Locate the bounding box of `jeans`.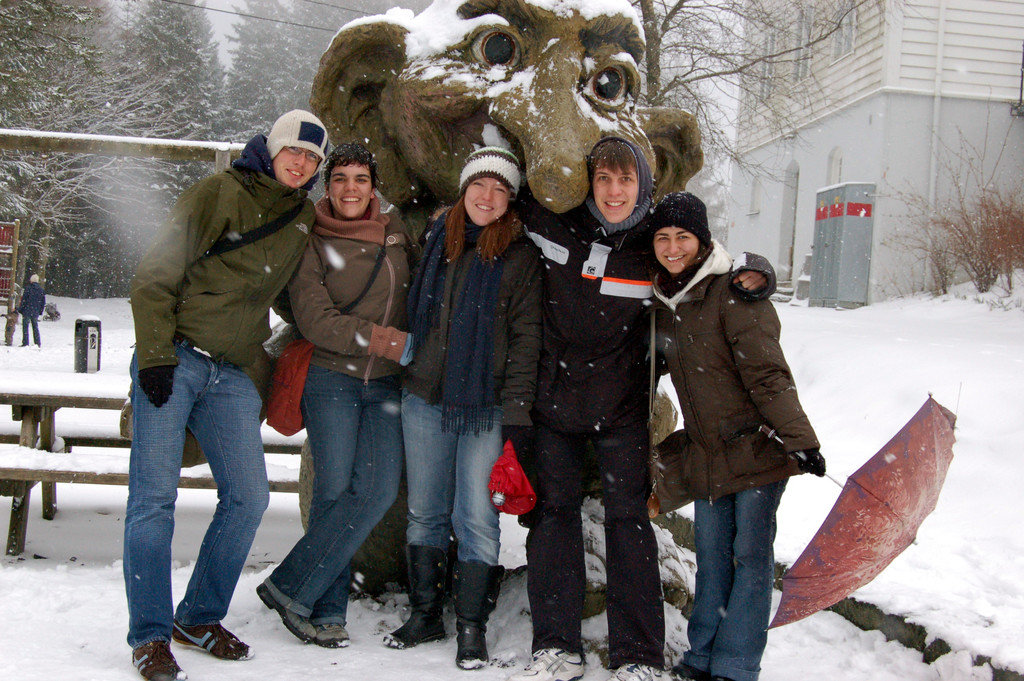
Bounding box: x1=120, y1=336, x2=271, y2=648.
